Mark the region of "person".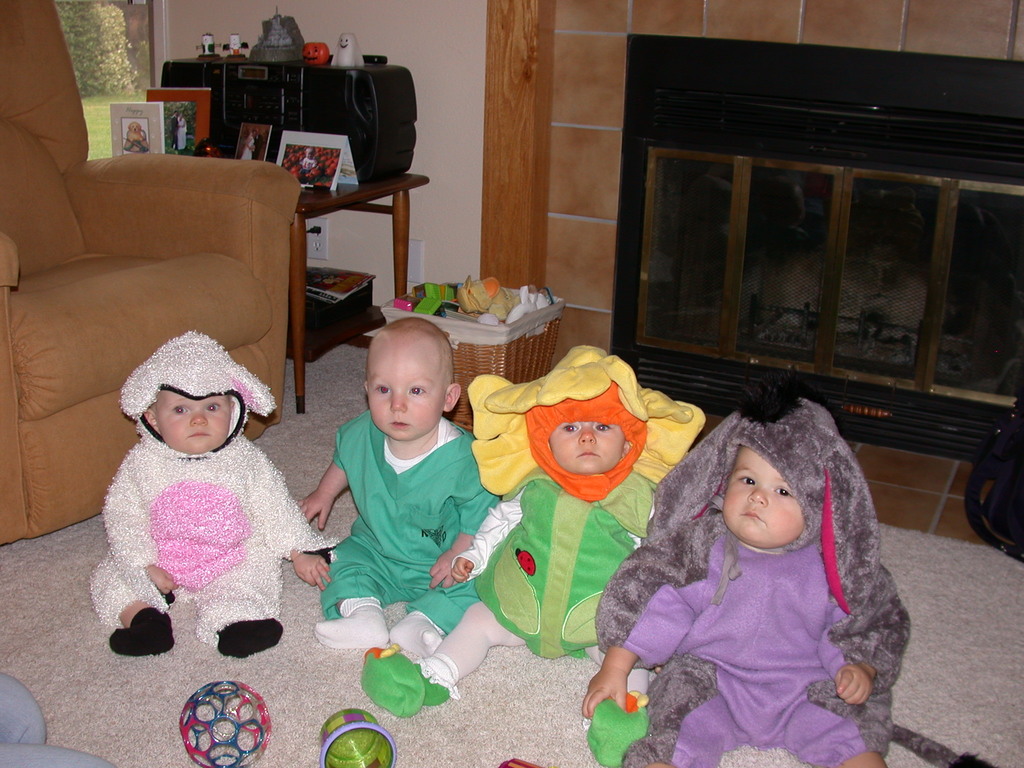
Region: {"left": 358, "top": 347, "right": 708, "bottom": 767}.
